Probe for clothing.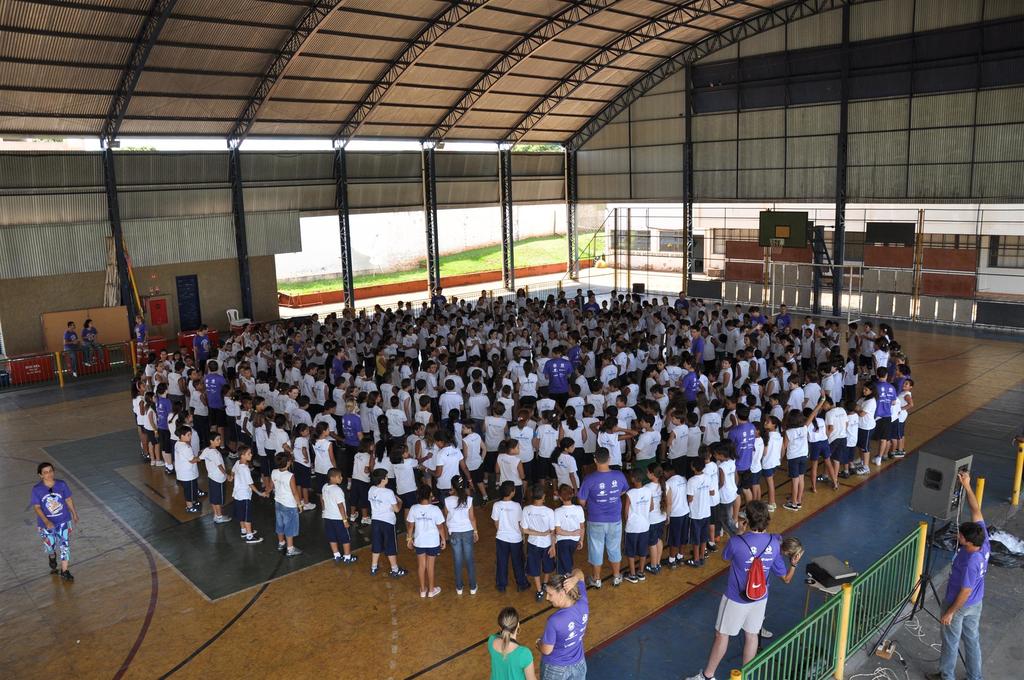
Probe result: {"left": 61, "top": 329, "right": 79, "bottom": 371}.
